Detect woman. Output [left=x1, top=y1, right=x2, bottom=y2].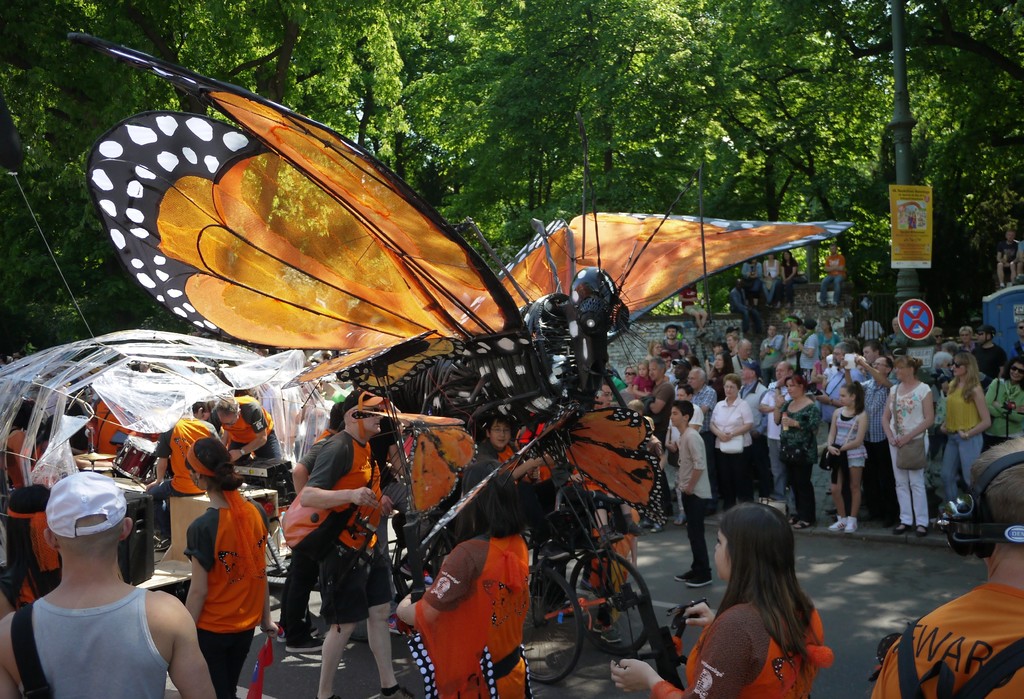
[left=678, top=281, right=707, bottom=332].
